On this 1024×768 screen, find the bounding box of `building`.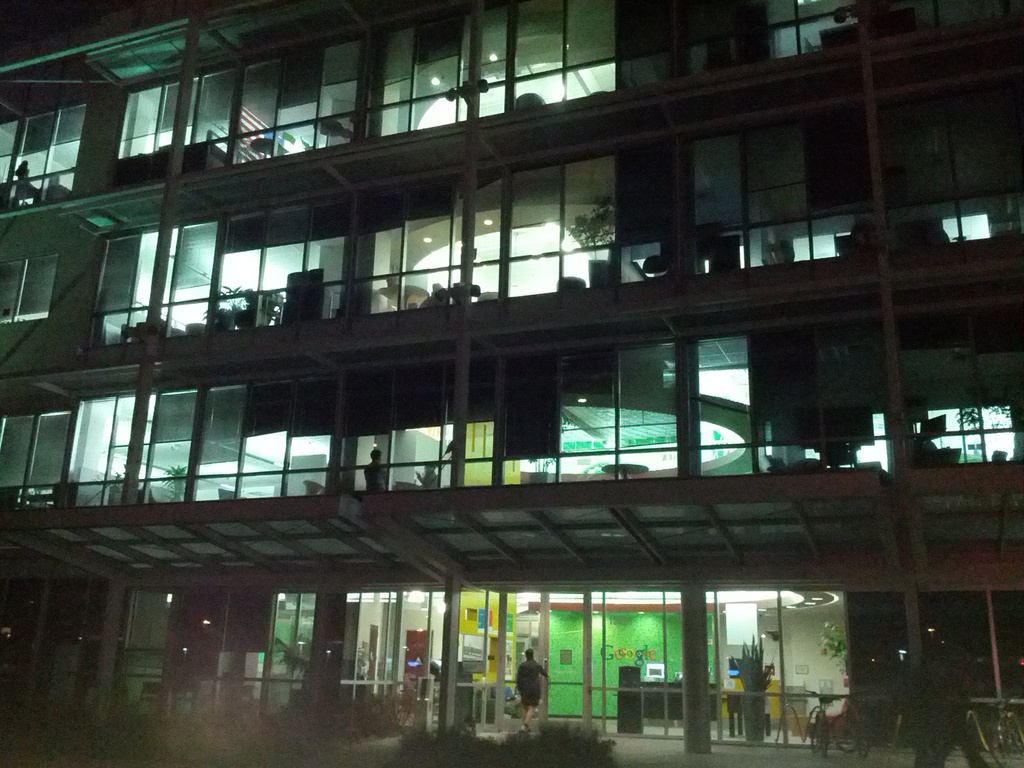
Bounding box: <region>0, 0, 1023, 767</region>.
